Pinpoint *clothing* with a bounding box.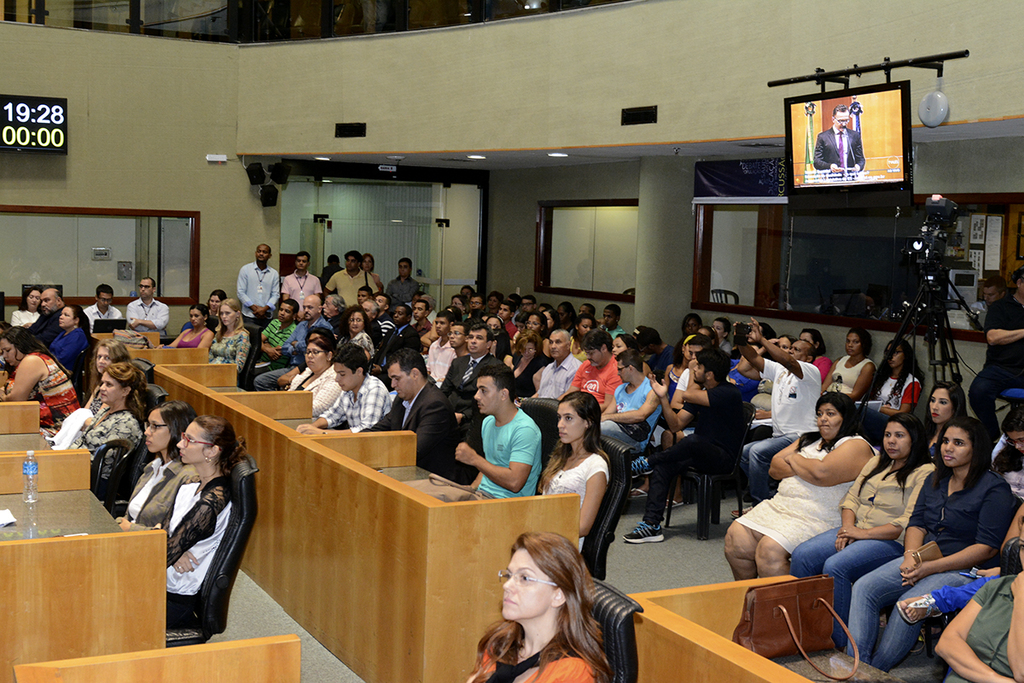
x1=791 y1=451 x2=933 y2=640.
